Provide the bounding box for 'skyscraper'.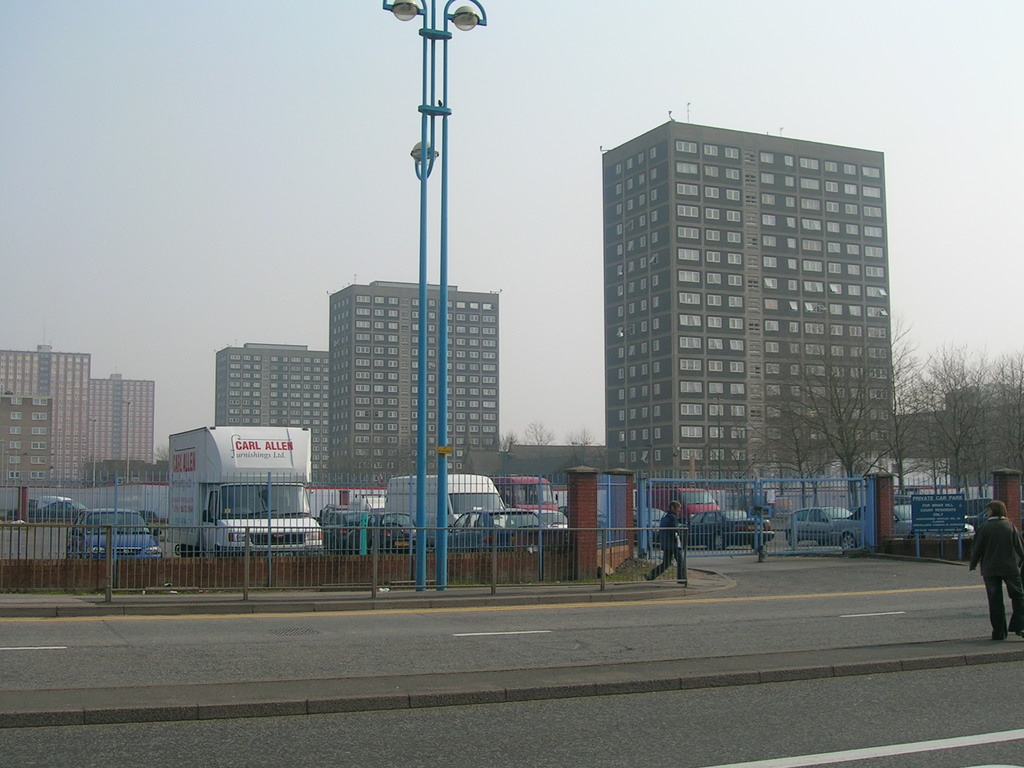
<box>207,337,337,482</box>.
